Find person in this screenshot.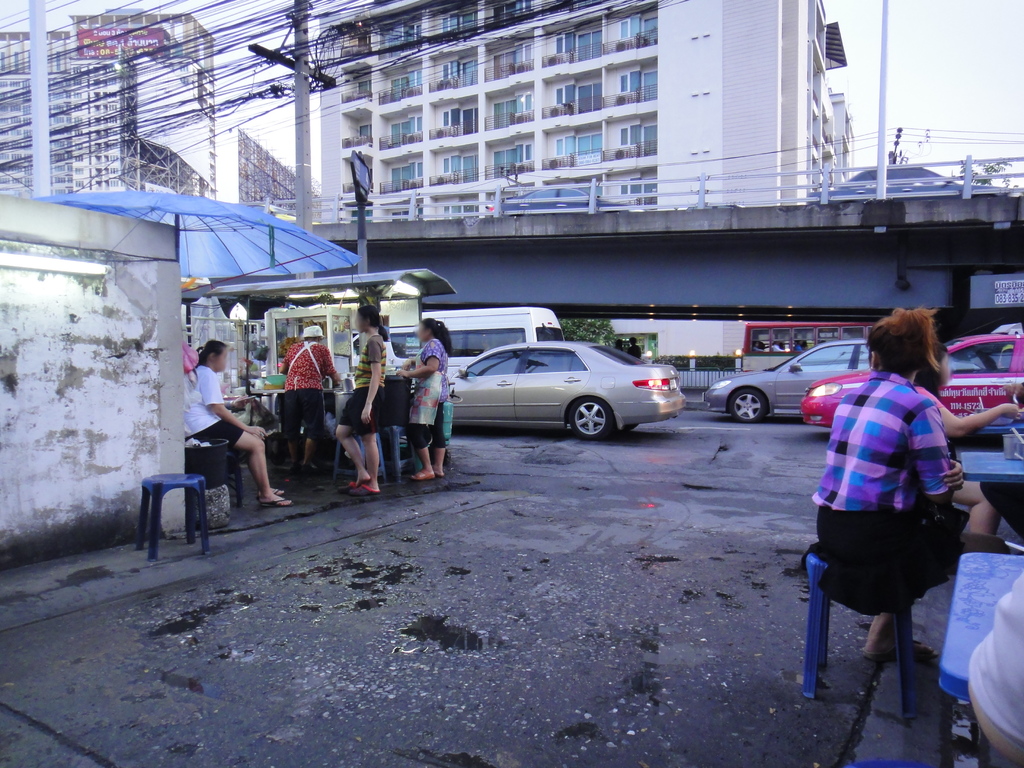
The bounding box for person is bbox=[334, 305, 383, 497].
